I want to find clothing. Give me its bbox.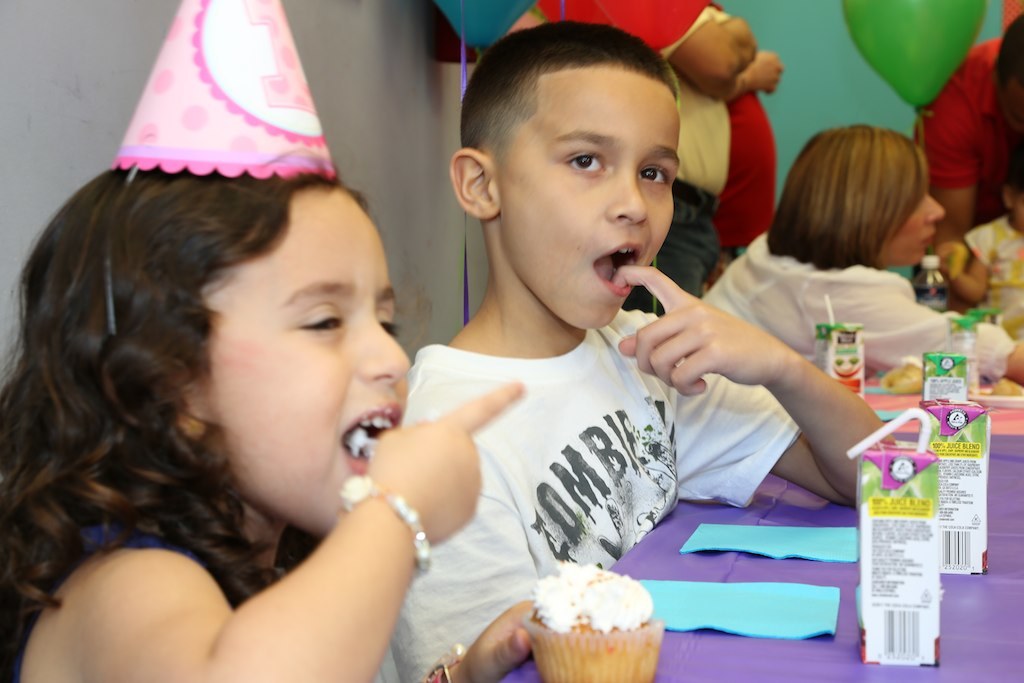
(x1=703, y1=86, x2=785, y2=290).
